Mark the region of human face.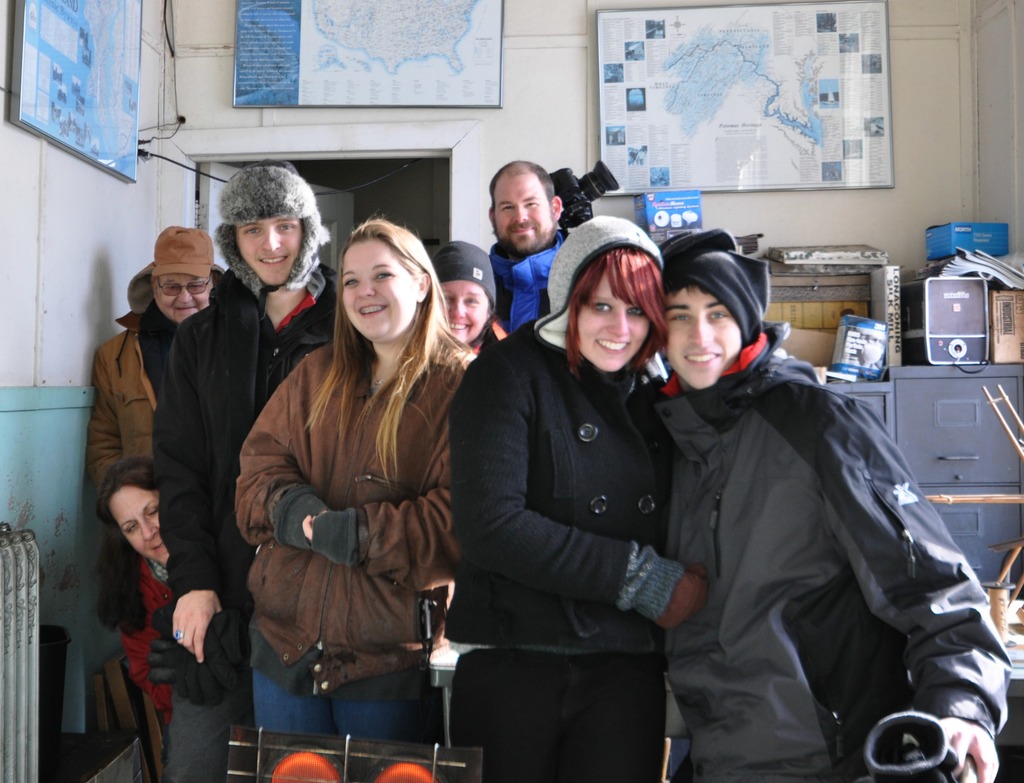
Region: crop(237, 218, 303, 286).
